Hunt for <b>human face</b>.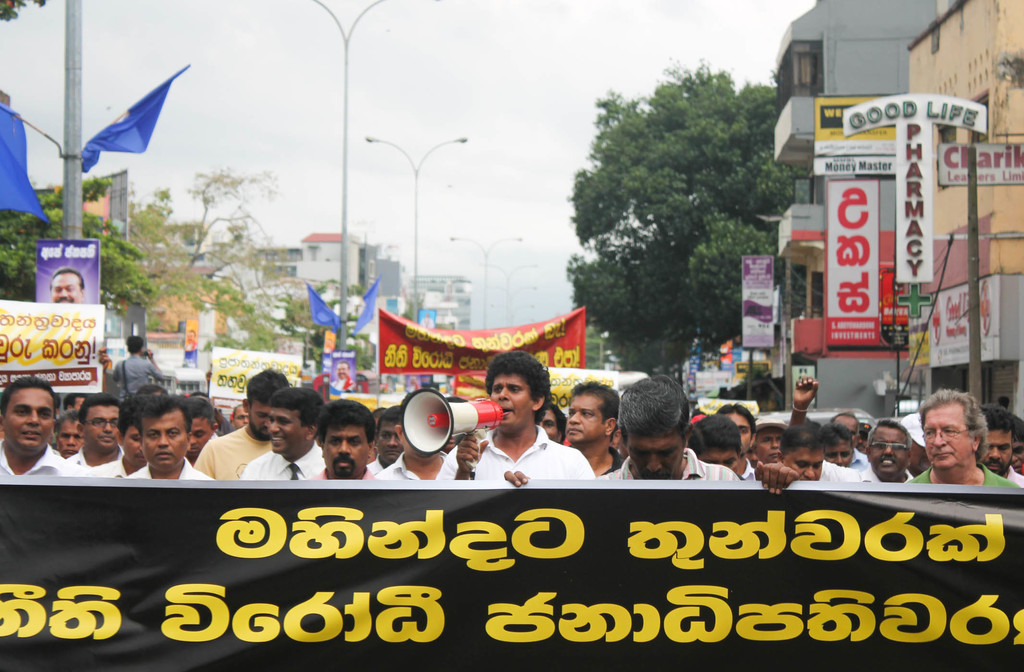
Hunted down at [x1=826, y1=432, x2=854, y2=467].
